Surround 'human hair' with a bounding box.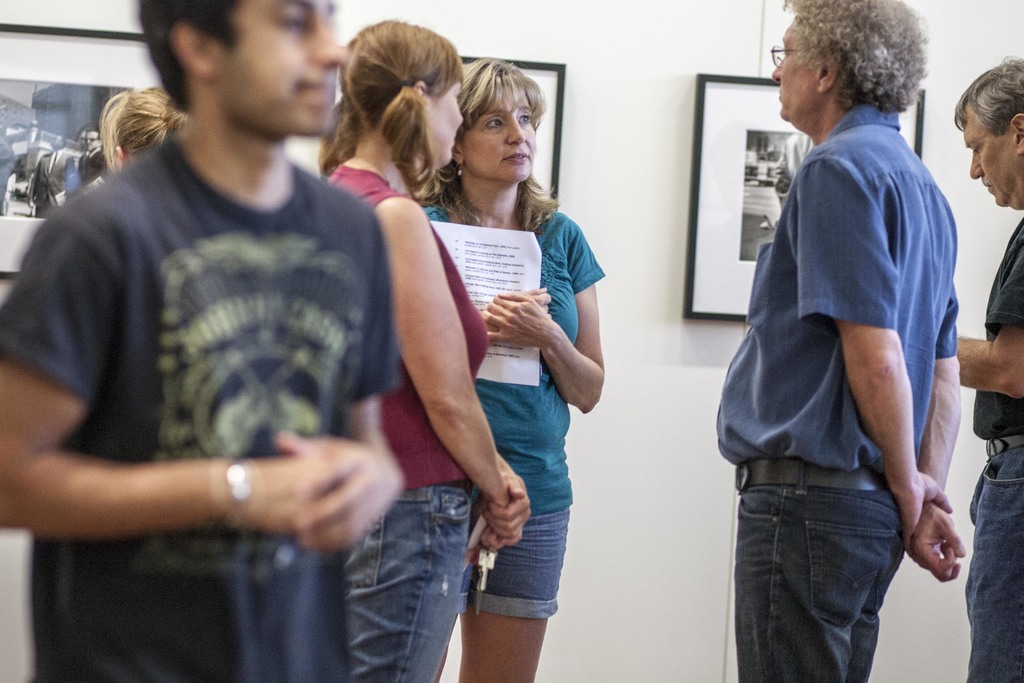
crop(136, 0, 239, 106).
